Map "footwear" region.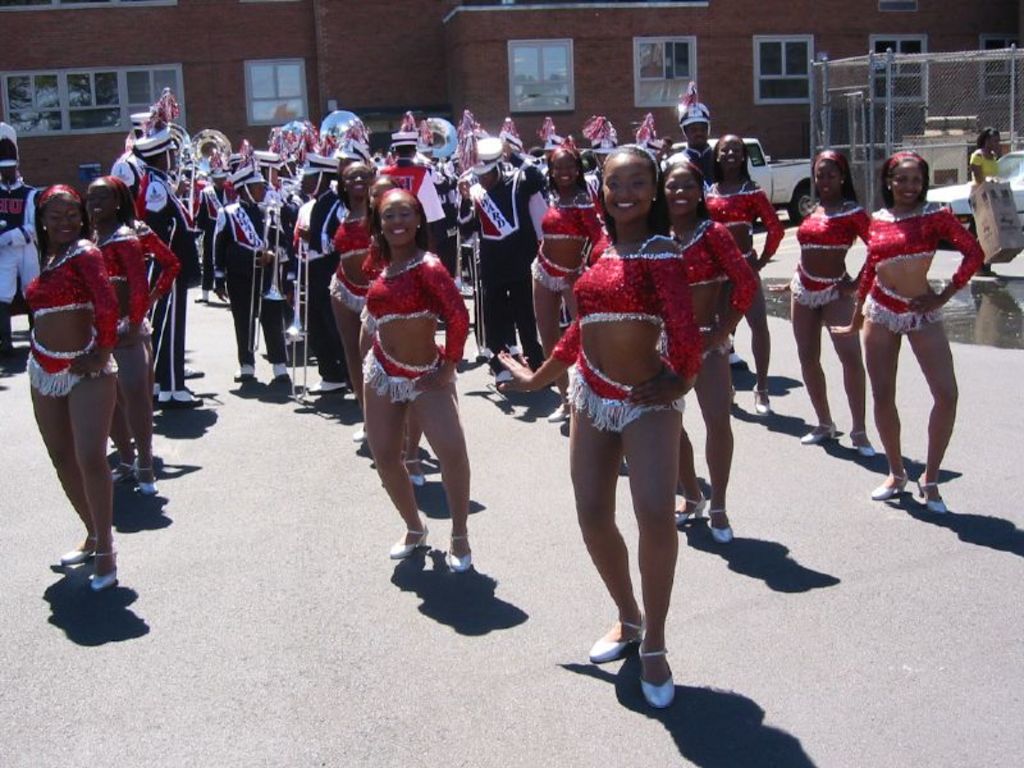
Mapped to [left=88, top=549, right=124, bottom=589].
